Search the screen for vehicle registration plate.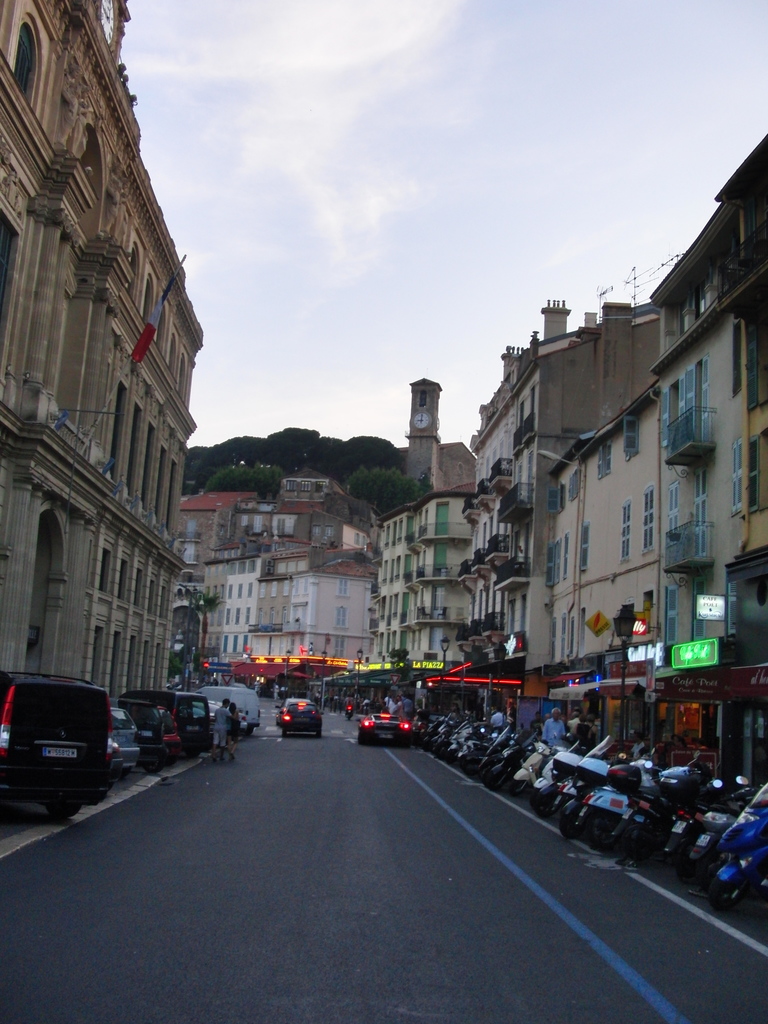
Found at {"left": 287, "top": 708, "right": 307, "bottom": 725}.
